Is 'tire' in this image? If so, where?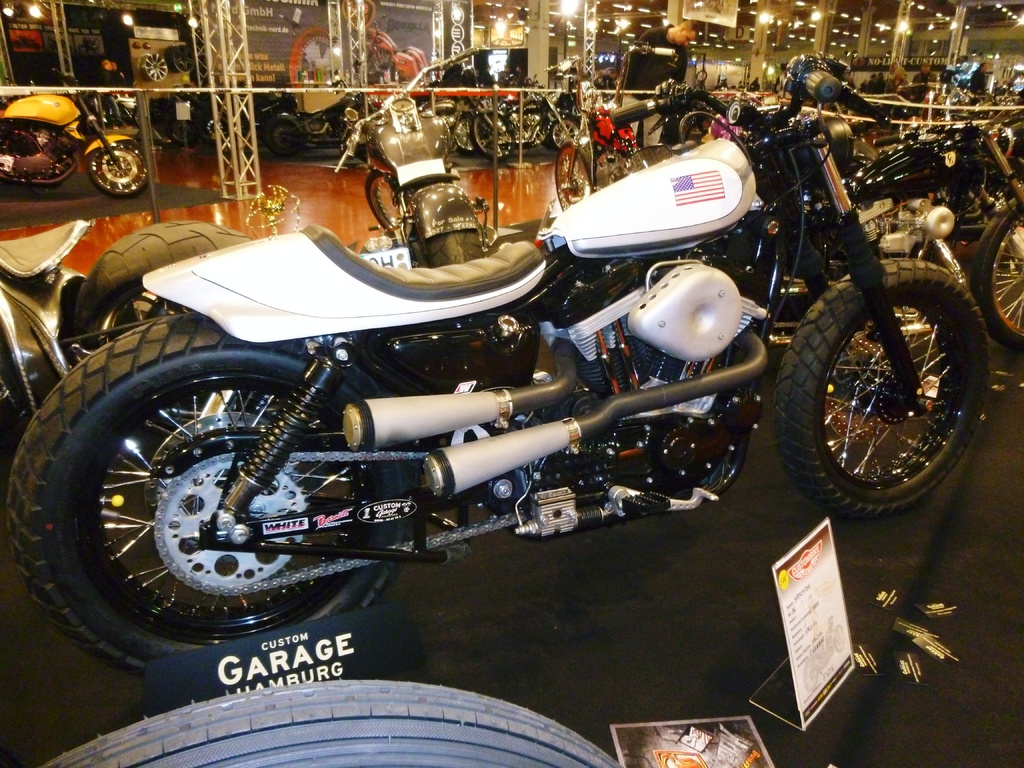
Yes, at (left=42, top=674, right=616, bottom=767).
